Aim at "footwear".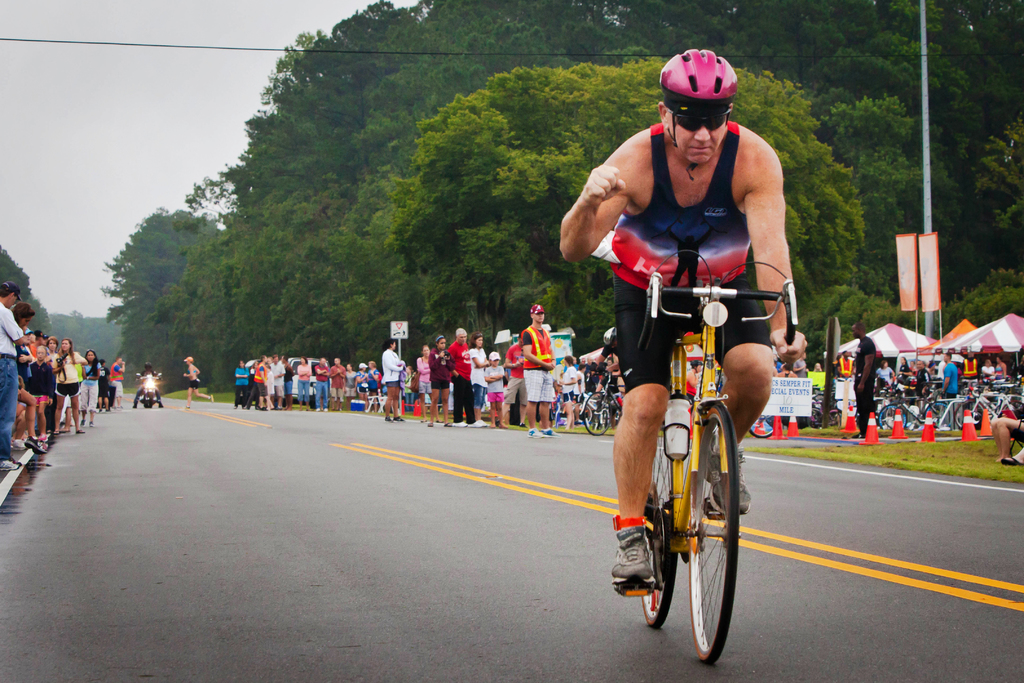
Aimed at rect(444, 422, 451, 426).
